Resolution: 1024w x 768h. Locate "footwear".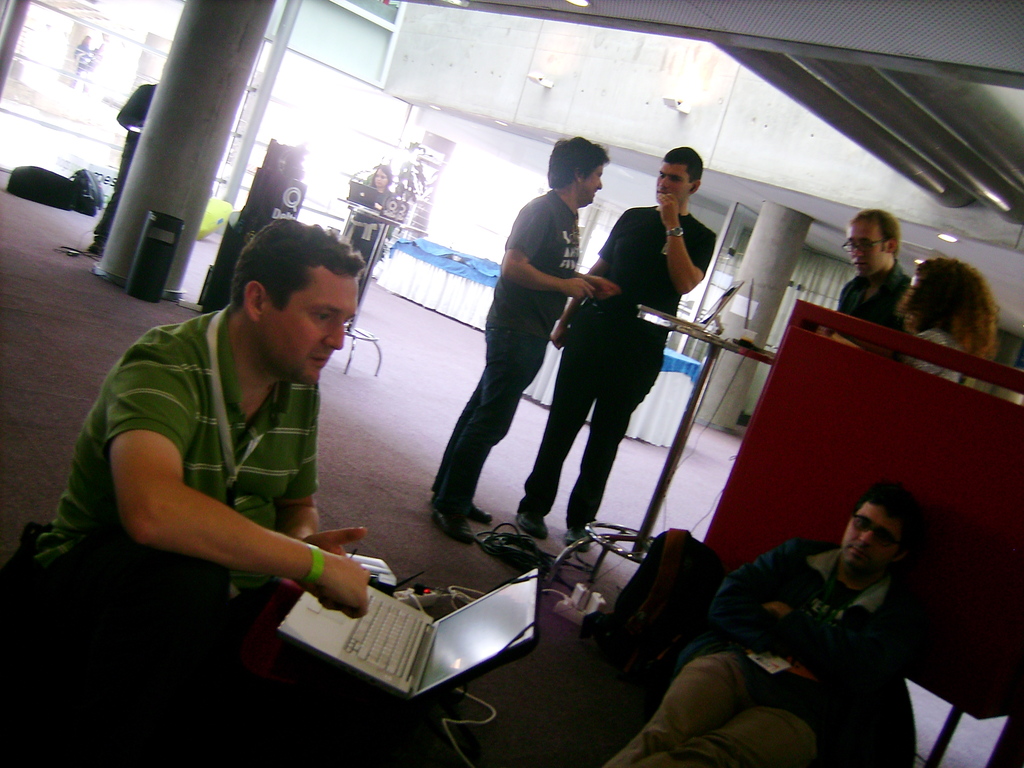
[x1=434, y1=505, x2=473, y2=547].
